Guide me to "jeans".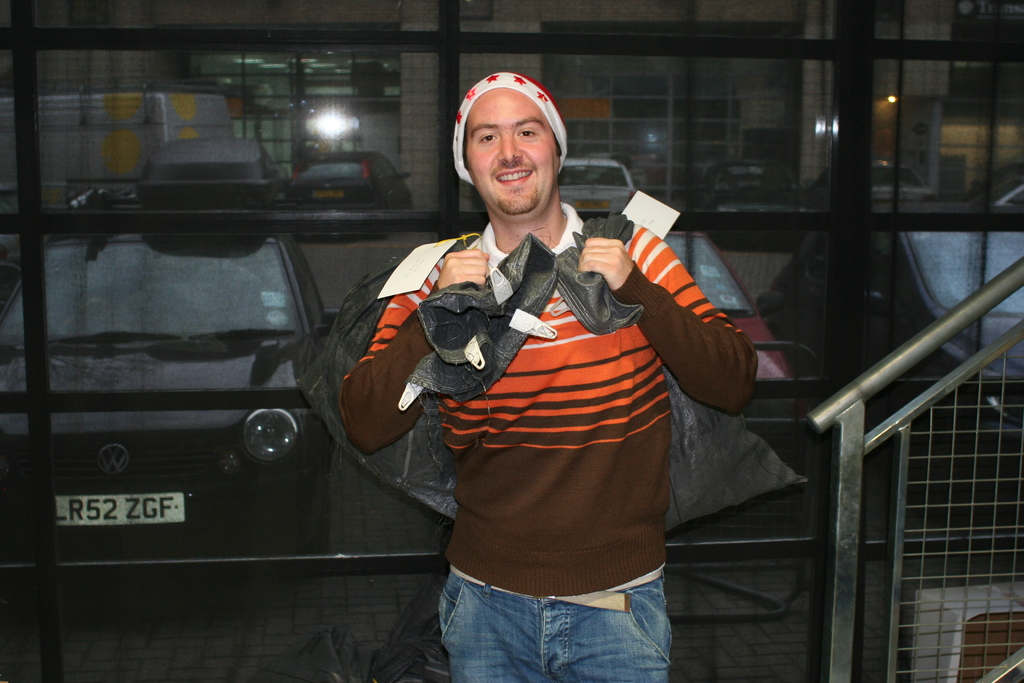
Guidance: bbox=(435, 565, 685, 682).
